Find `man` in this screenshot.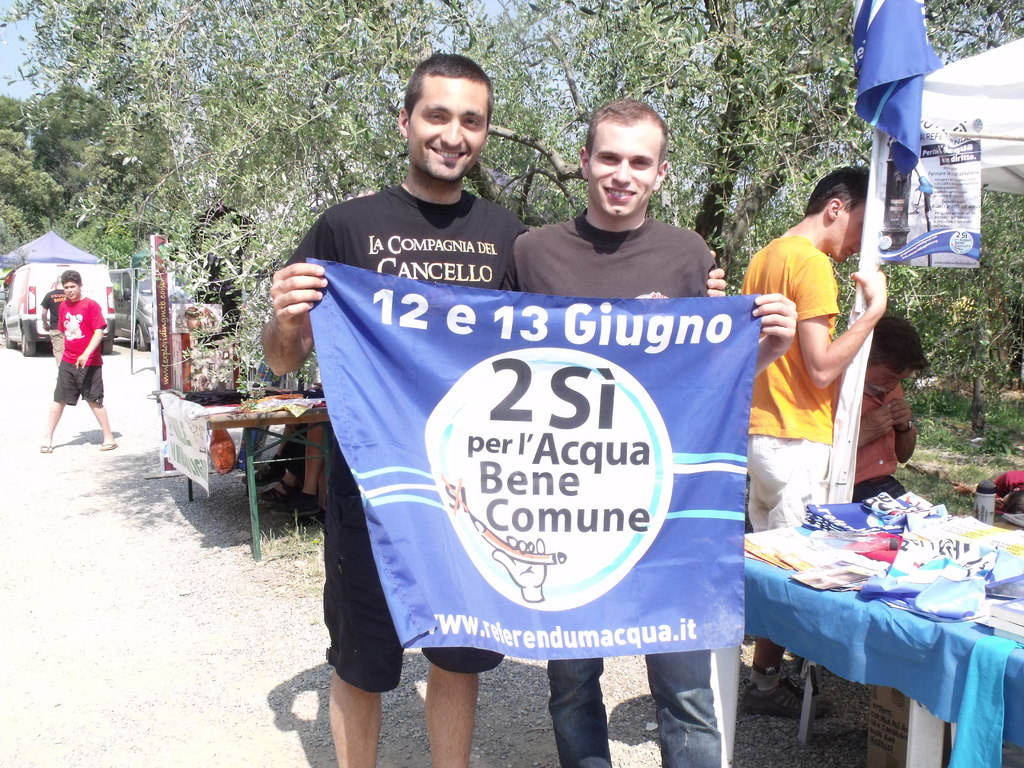
The bounding box for `man` is [259,53,730,767].
